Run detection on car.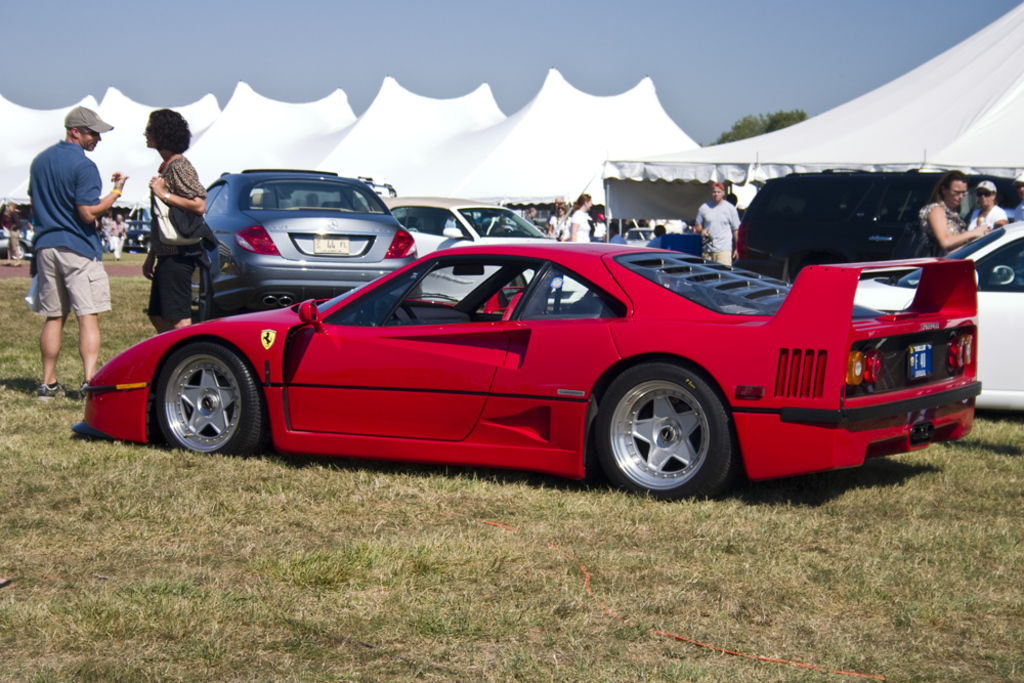
Result: 58, 223, 940, 493.
